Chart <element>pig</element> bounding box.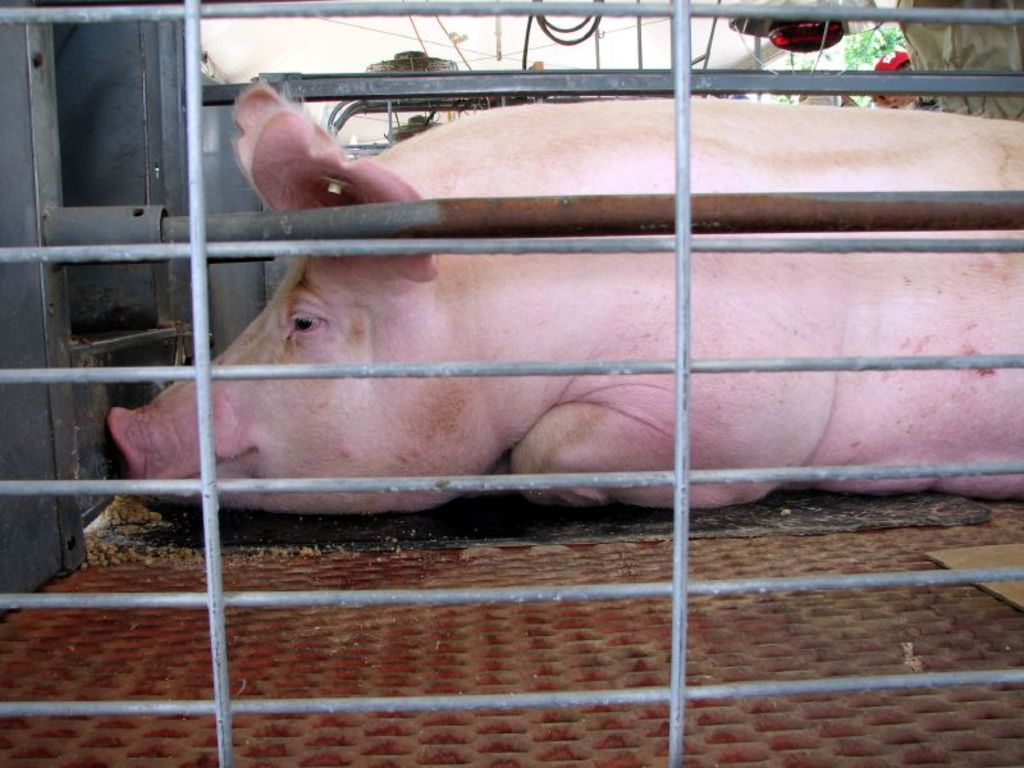
Charted: <bbox>108, 81, 1023, 509</bbox>.
